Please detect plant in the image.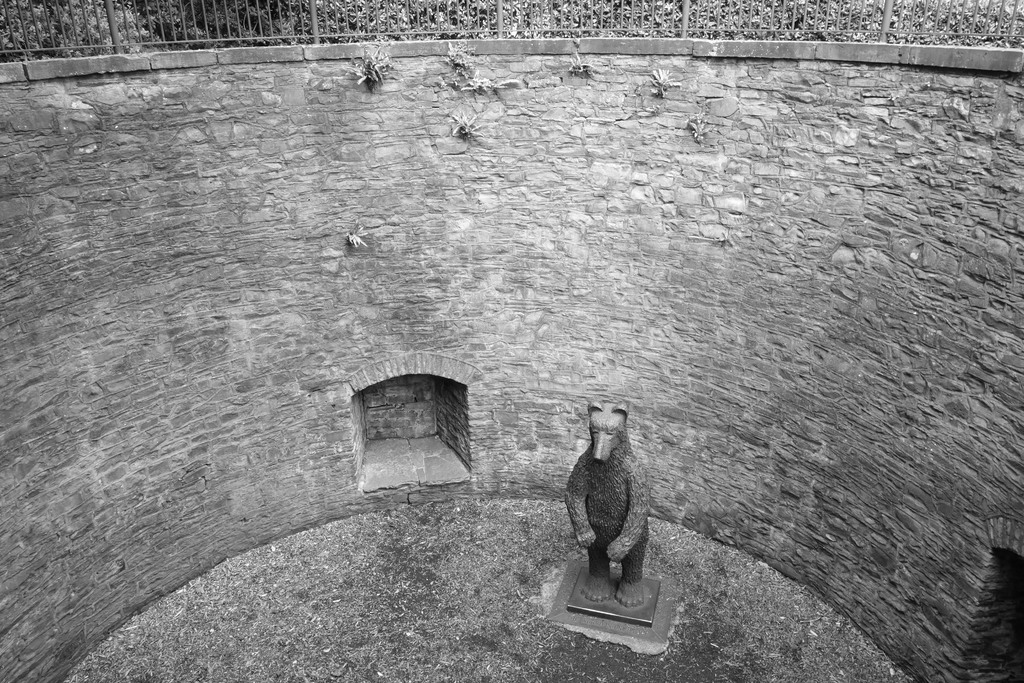
region(465, 67, 497, 100).
